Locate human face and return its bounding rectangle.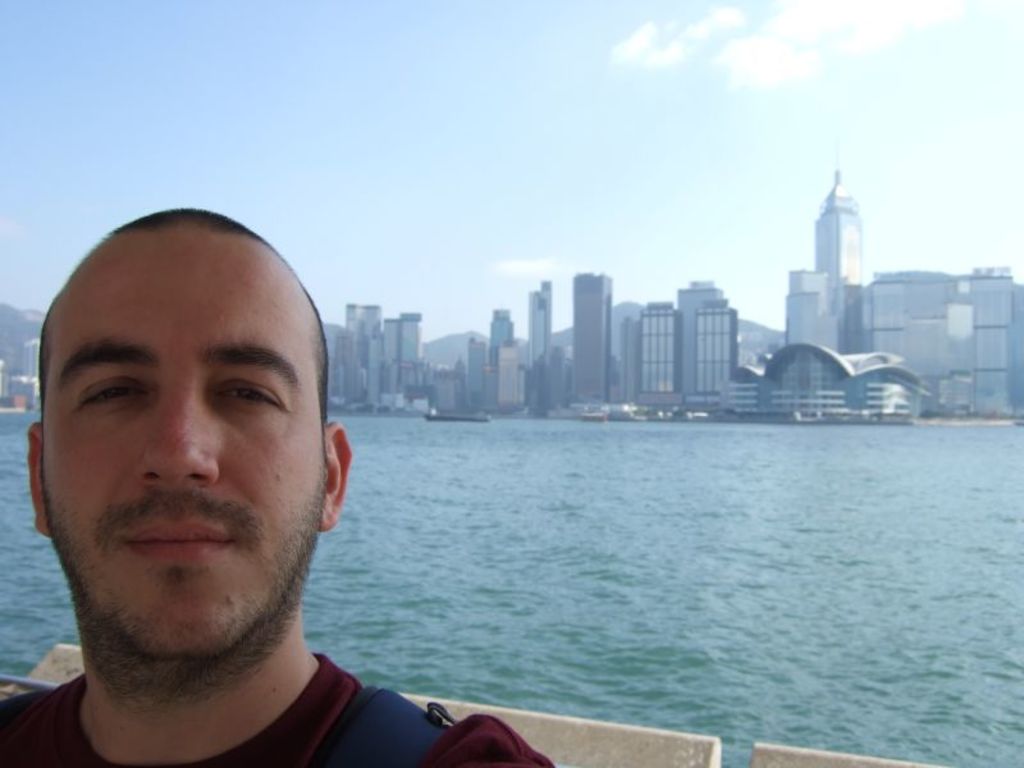
35:224:328:691.
